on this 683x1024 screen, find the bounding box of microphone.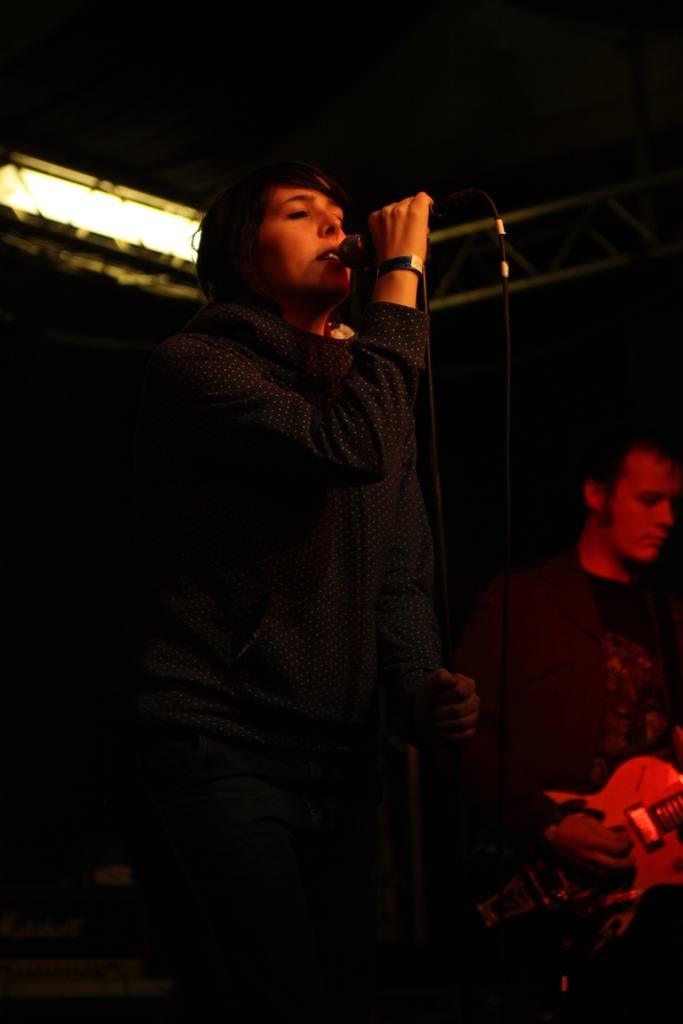
Bounding box: select_region(336, 190, 488, 269).
